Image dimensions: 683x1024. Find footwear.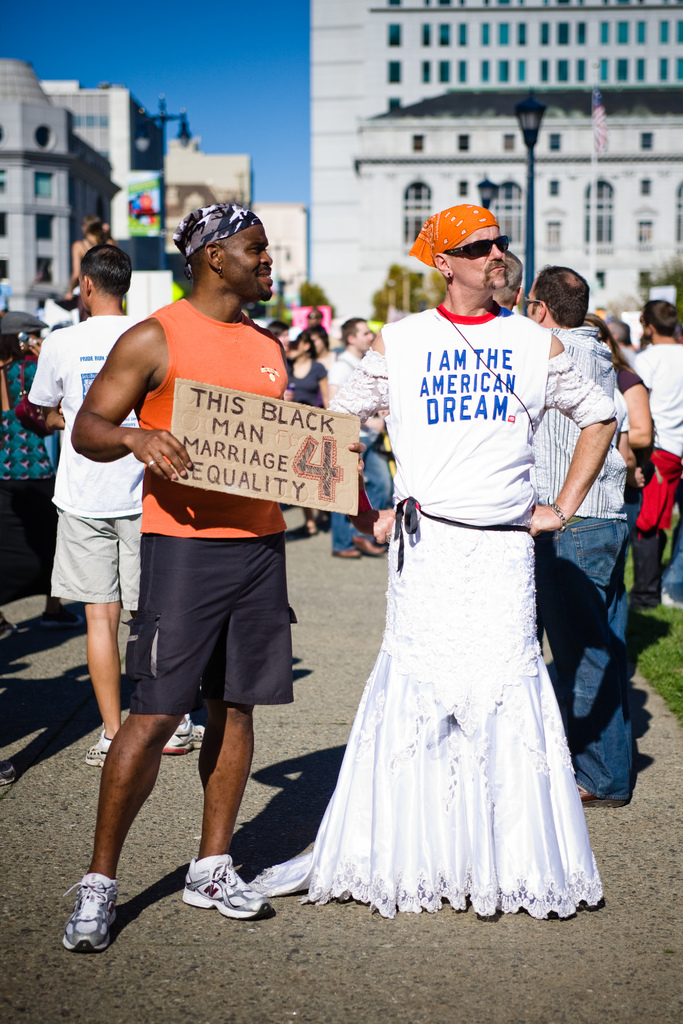
[left=334, top=541, right=359, bottom=564].
